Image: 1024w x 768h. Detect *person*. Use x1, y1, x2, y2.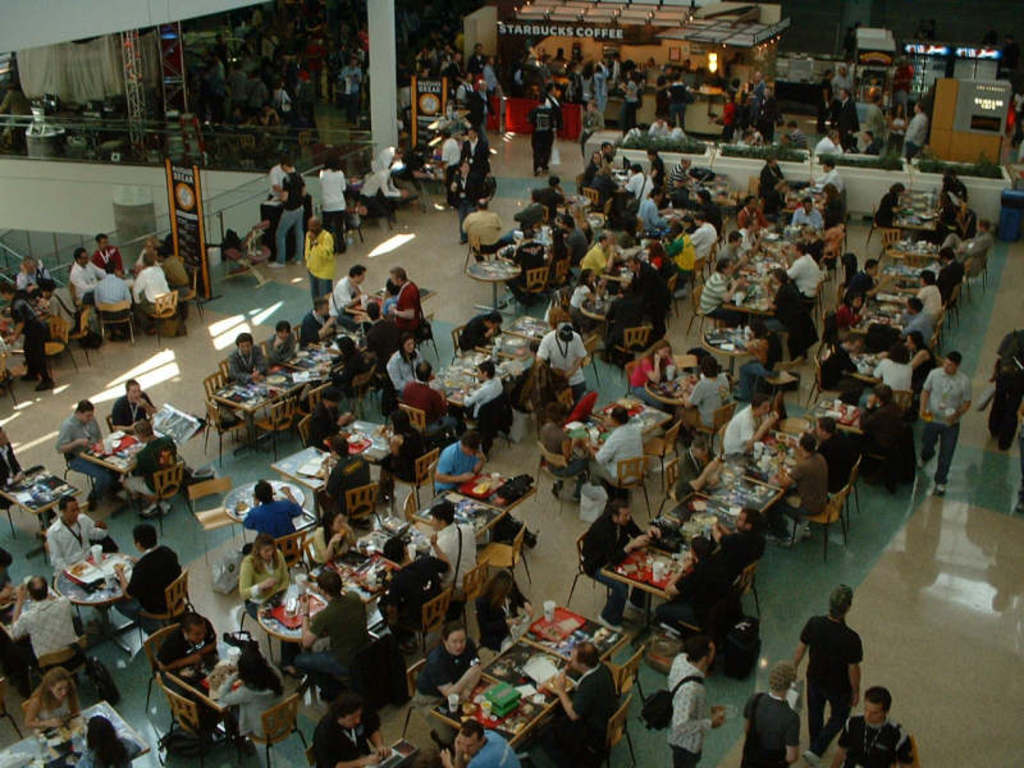
852, 379, 908, 488.
